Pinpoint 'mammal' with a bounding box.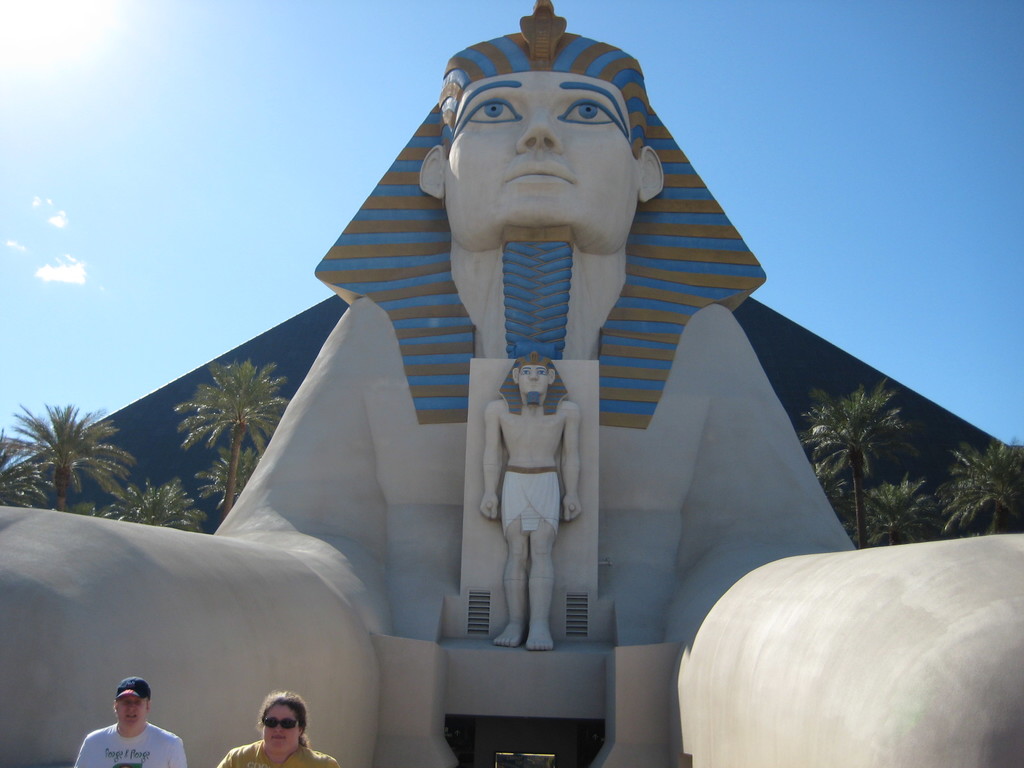
477:356:582:652.
